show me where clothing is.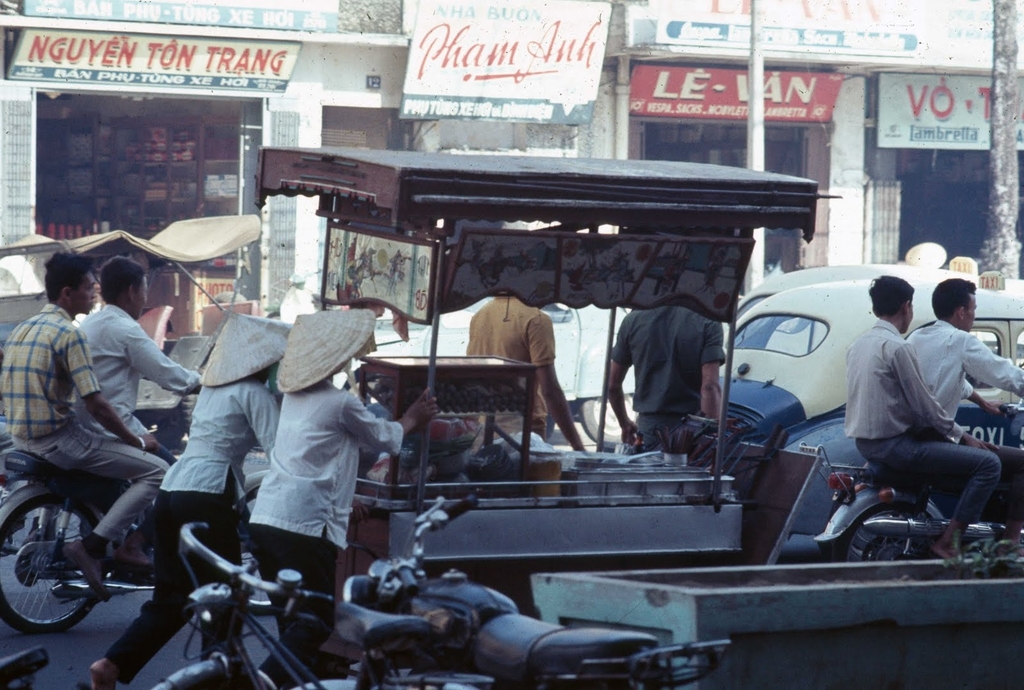
clothing is at pyautogui.locateOnScreen(590, 284, 739, 447).
